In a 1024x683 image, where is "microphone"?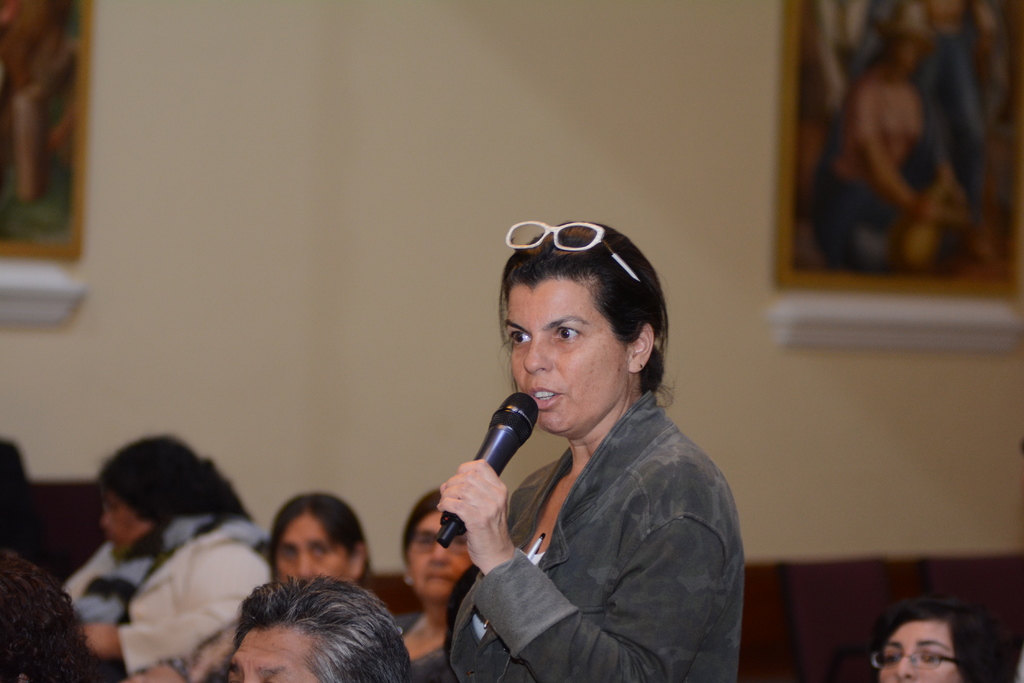
[x1=455, y1=405, x2=551, y2=511].
